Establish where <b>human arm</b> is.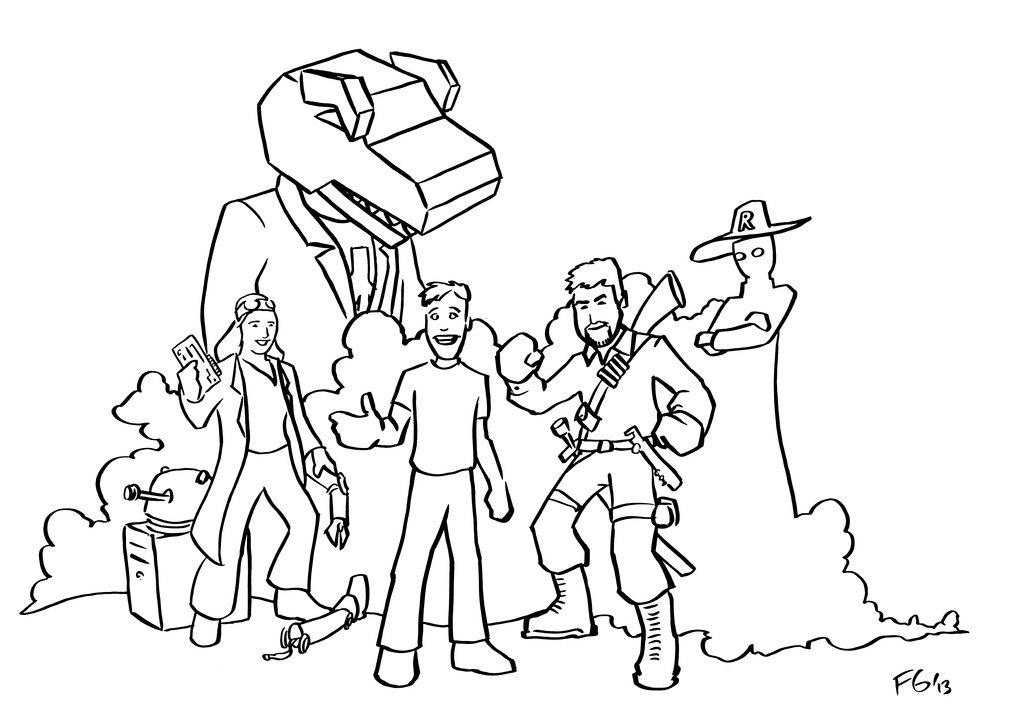
Established at (290, 361, 342, 480).
